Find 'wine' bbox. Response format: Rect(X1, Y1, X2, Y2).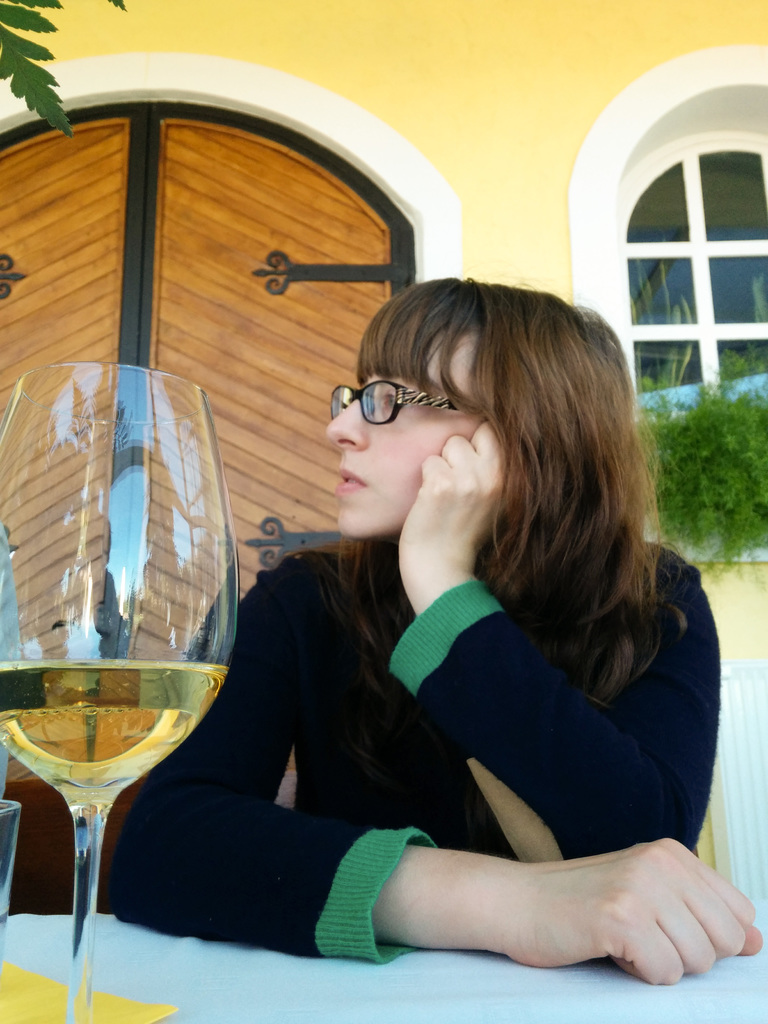
Rect(0, 657, 229, 805).
